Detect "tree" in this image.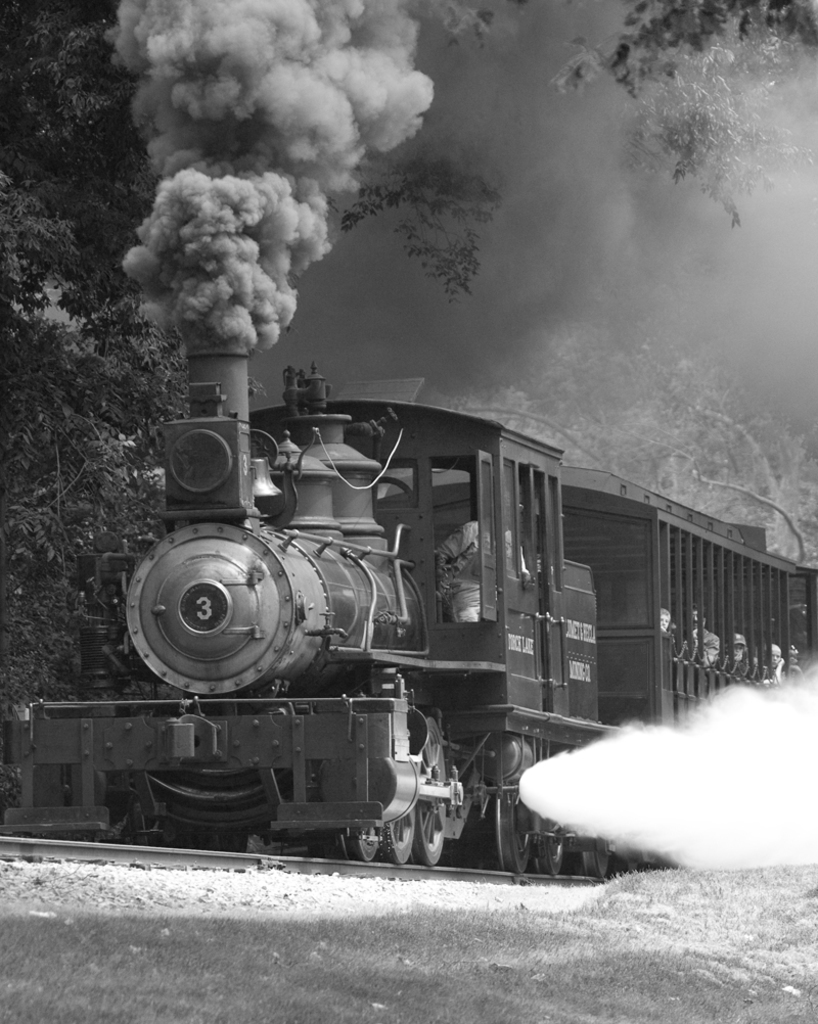
Detection: locate(122, 278, 196, 400).
